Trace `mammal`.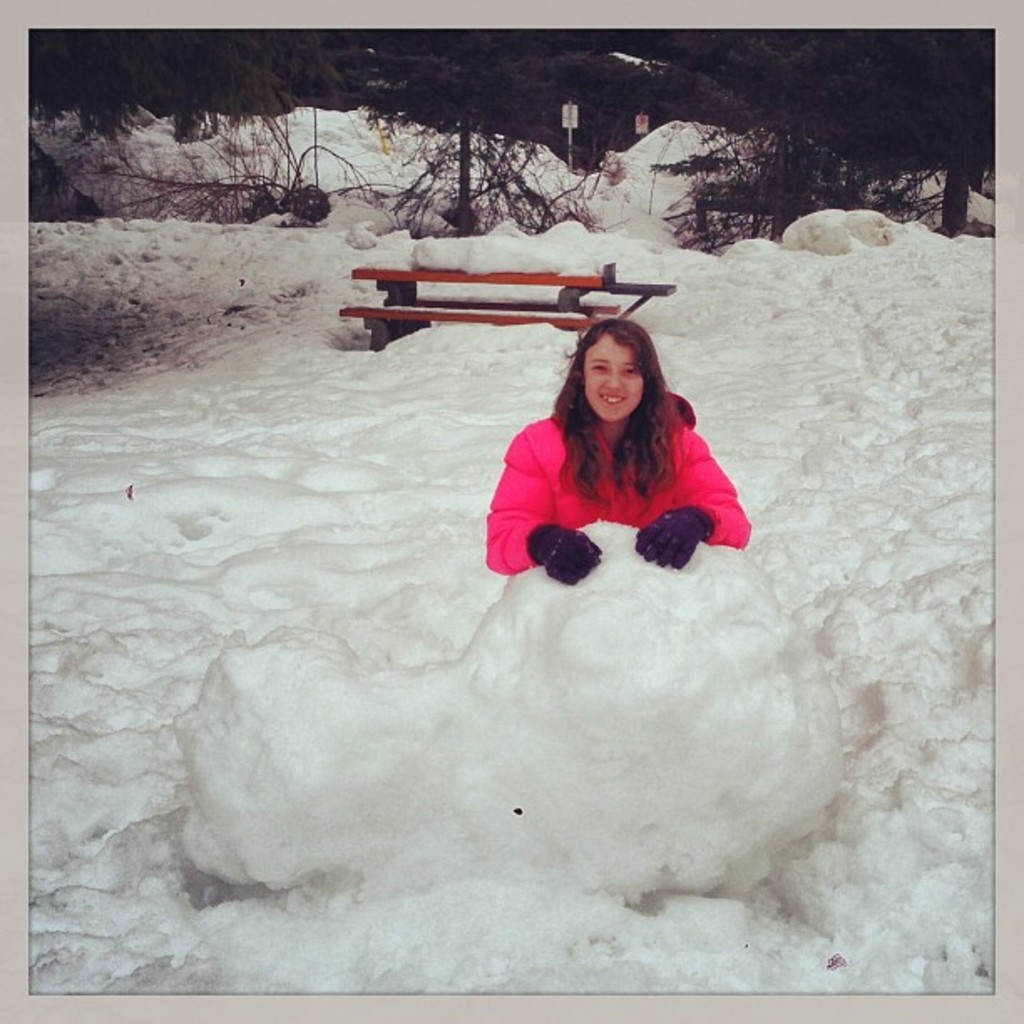
Traced to {"left": 408, "top": 296, "right": 788, "bottom": 621}.
